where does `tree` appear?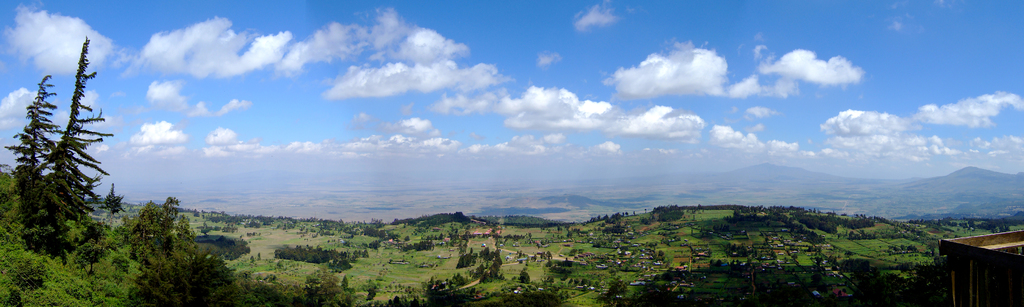
Appears at rect(2, 71, 58, 230).
